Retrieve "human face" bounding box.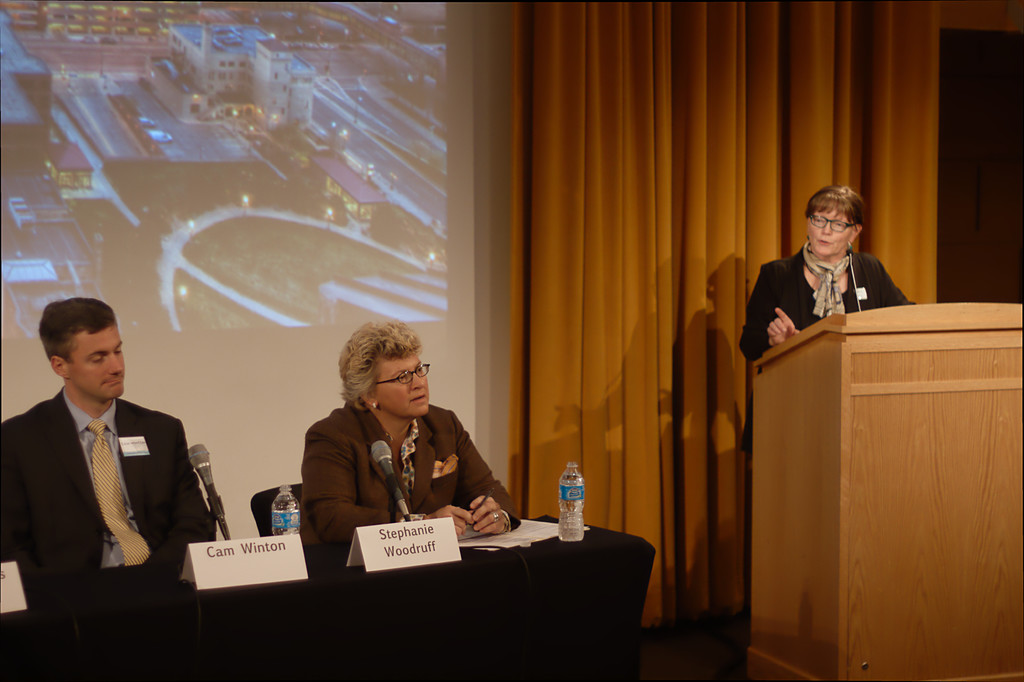
Bounding box: [left=809, top=208, right=847, bottom=256].
